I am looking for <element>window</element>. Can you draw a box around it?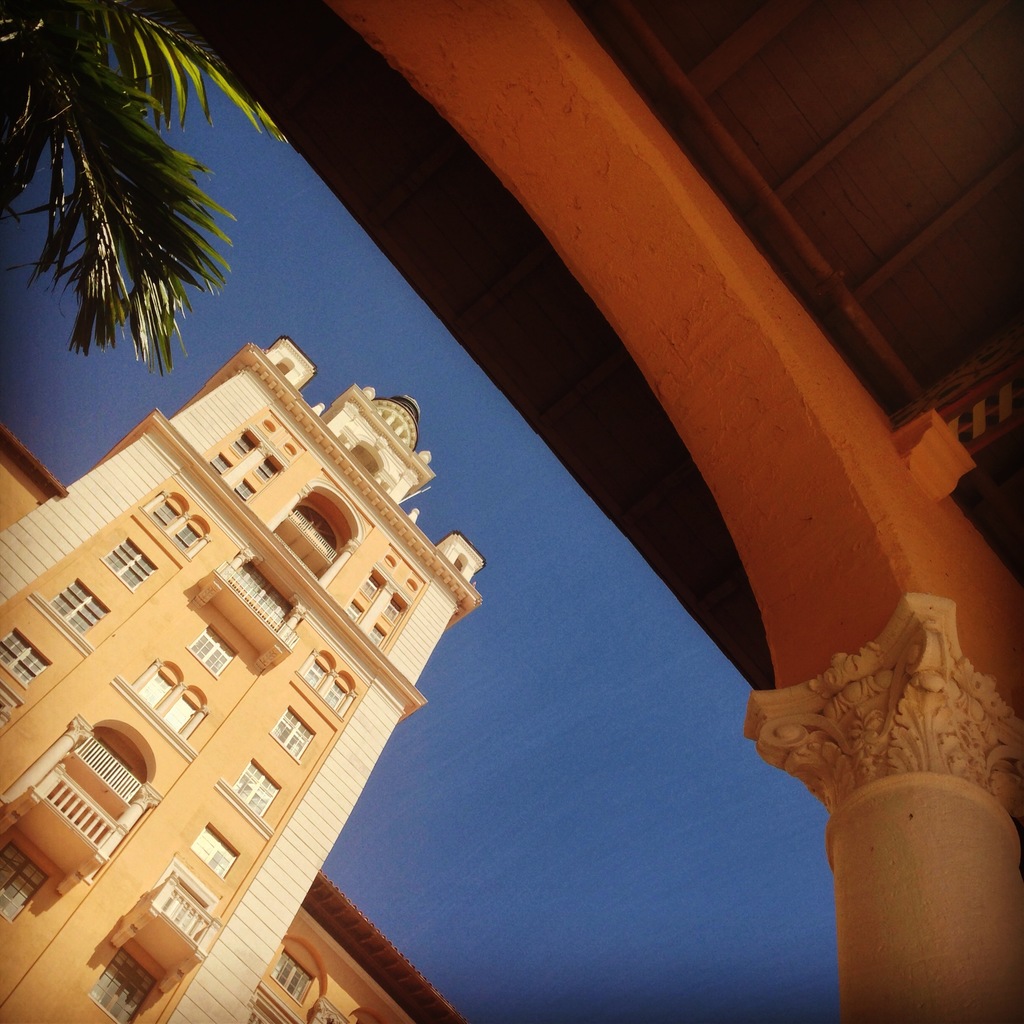
Sure, the bounding box is <region>182, 819, 233, 882</region>.
